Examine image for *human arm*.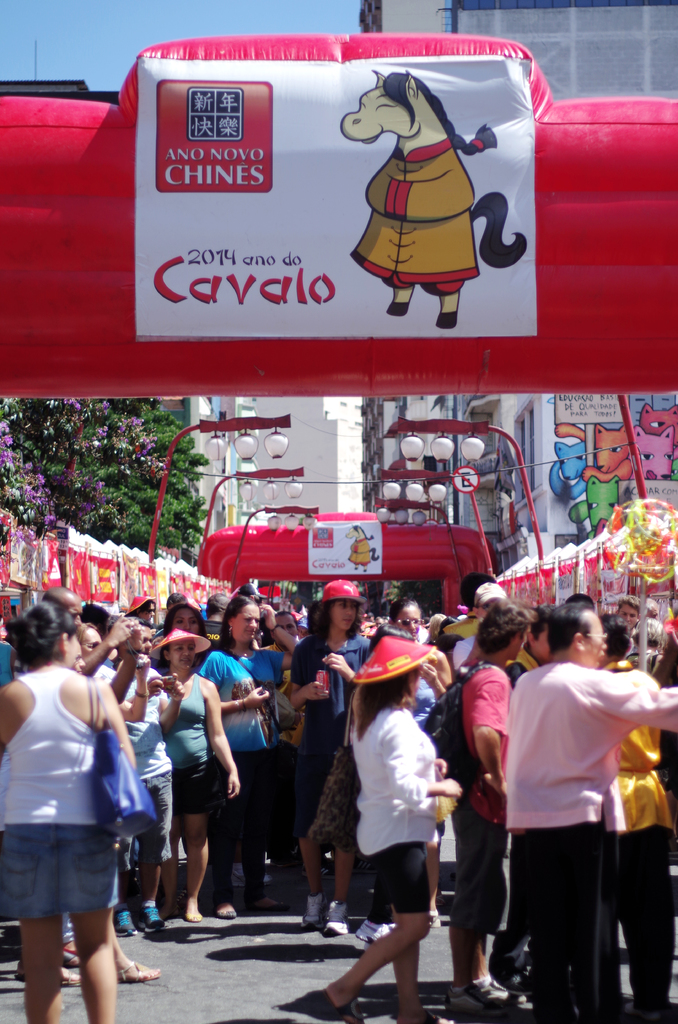
Examination result: [103, 678, 136, 794].
